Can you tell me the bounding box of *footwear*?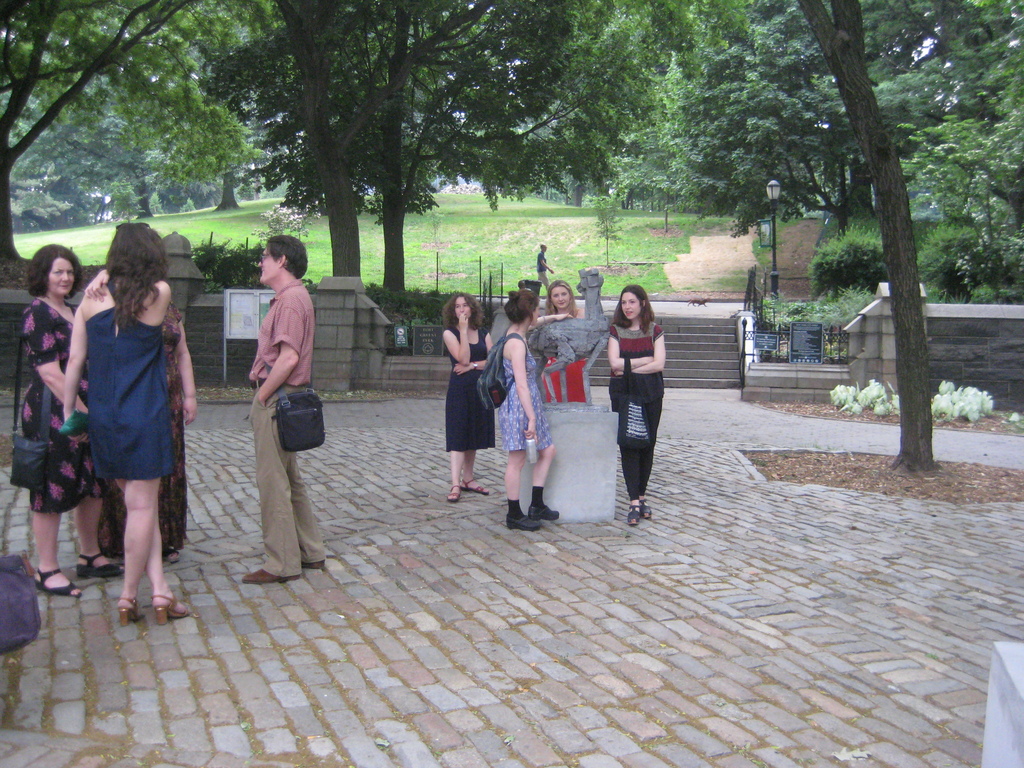
<box>303,557,327,568</box>.
